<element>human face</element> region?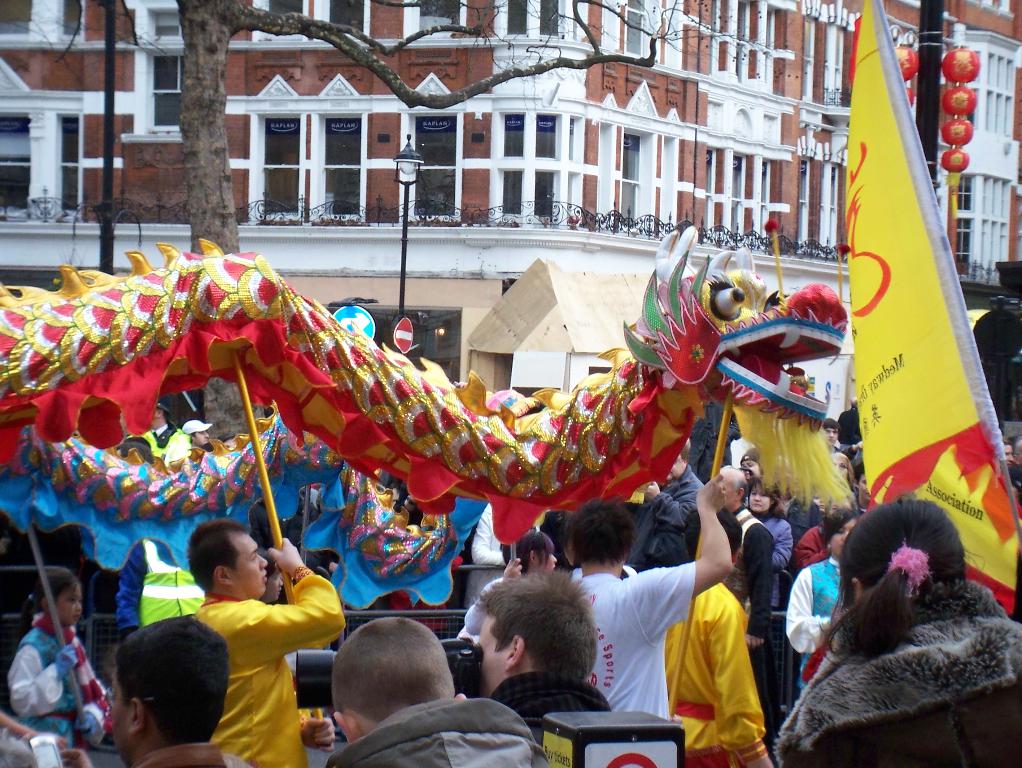
detection(667, 453, 682, 480)
